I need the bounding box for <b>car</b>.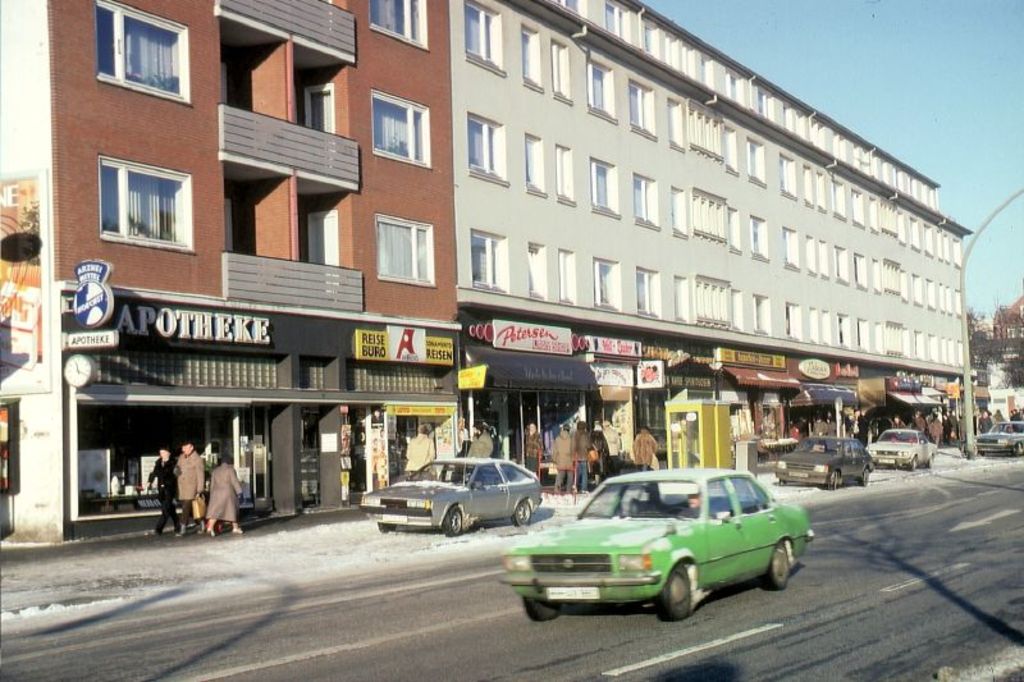
Here it is: <bbox>360, 440, 543, 536</bbox>.
